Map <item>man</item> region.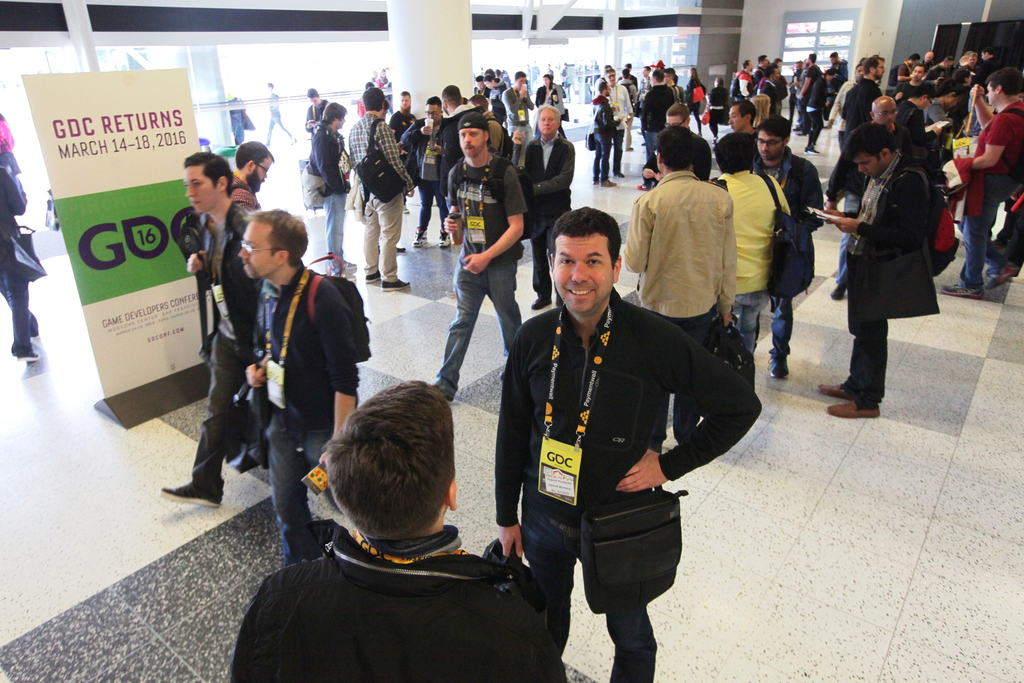
Mapped to bbox(518, 110, 582, 288).
